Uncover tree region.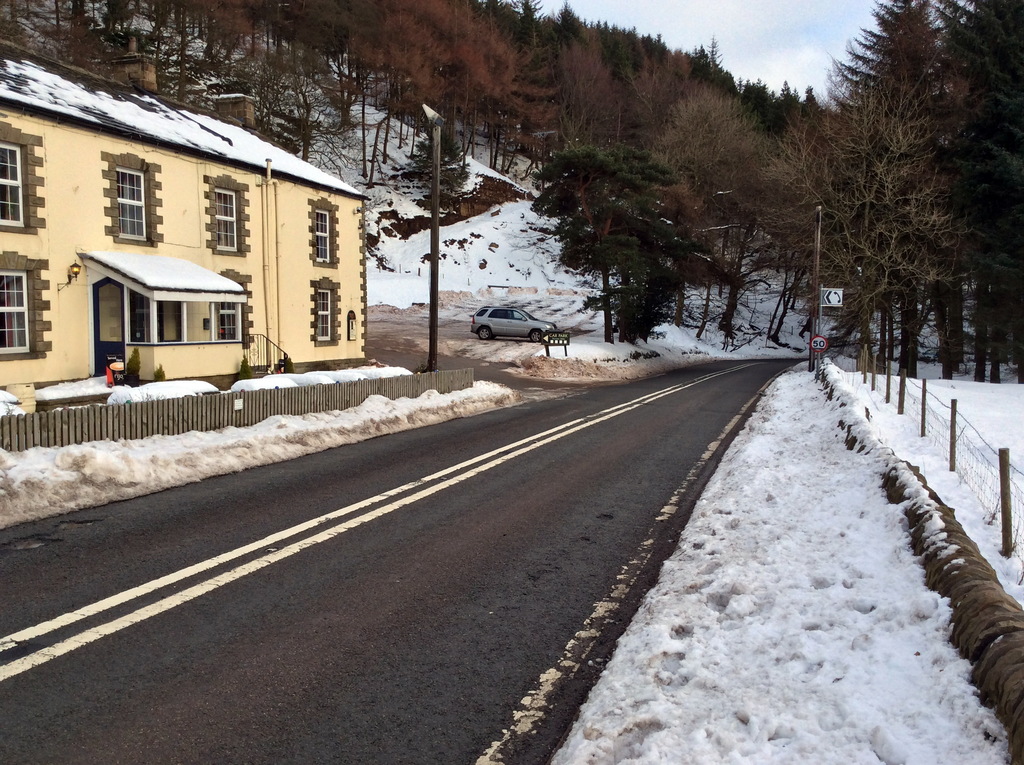
Uncovered: <region>800, 19, 996, 387</region>.
